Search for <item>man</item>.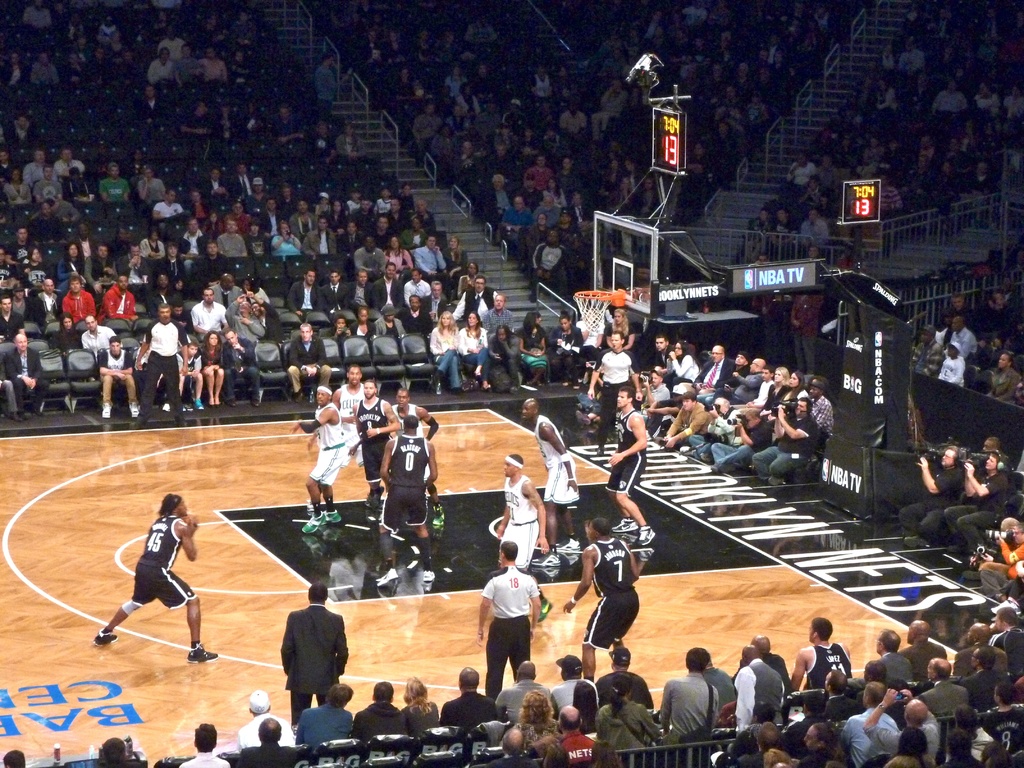
Found at [x1=271, y1=574, x2=342, y2=722].
